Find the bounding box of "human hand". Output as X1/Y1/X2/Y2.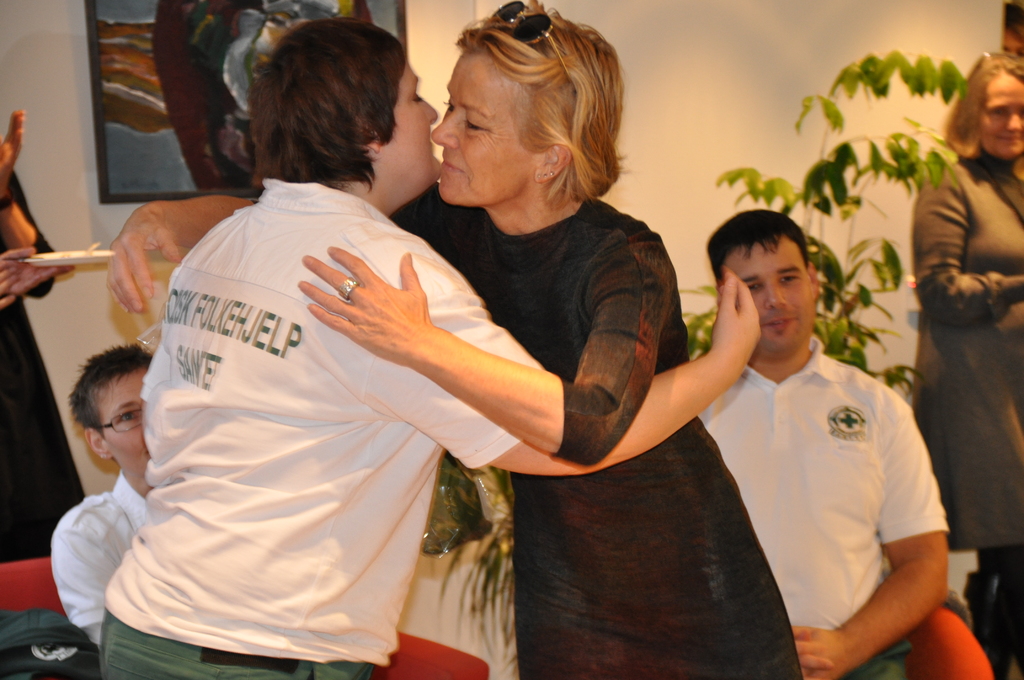
1/246/76/295.
